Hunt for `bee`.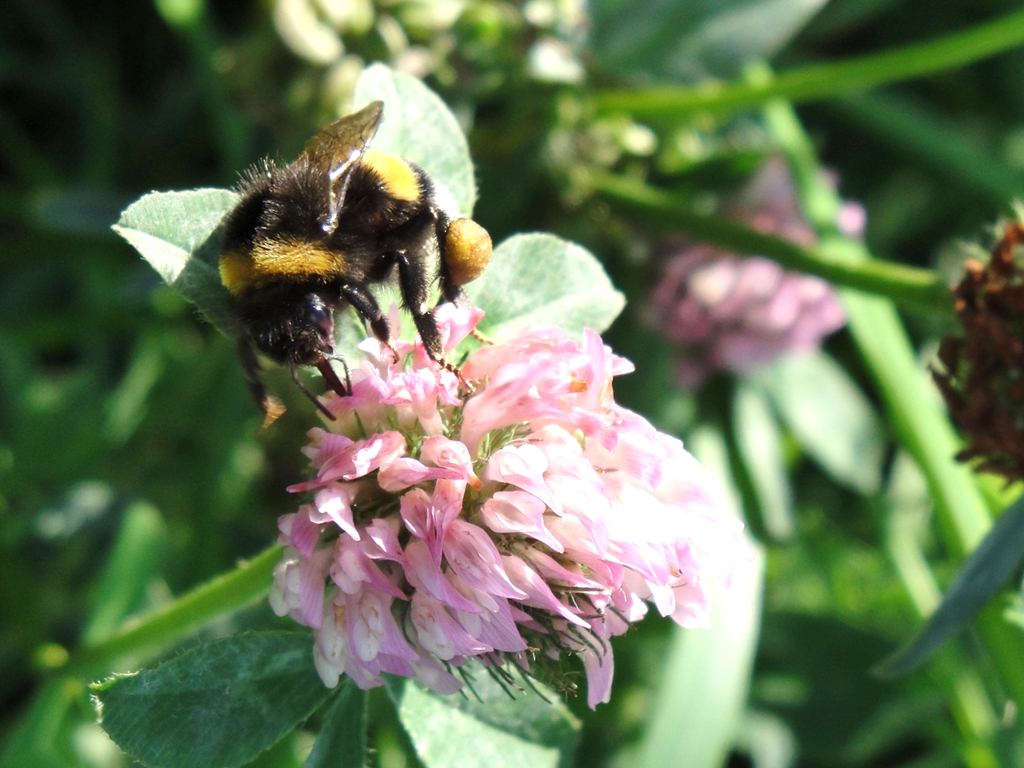
Hunted down at <region>182, 95, 491, 414</region>.
